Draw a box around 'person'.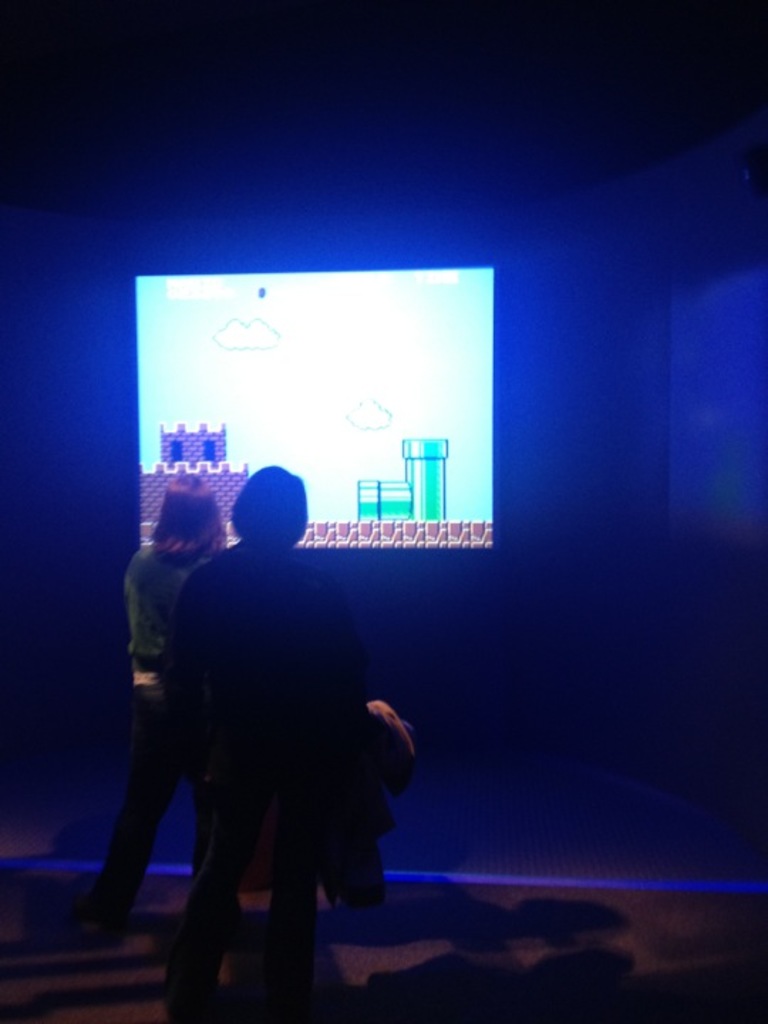
pyautogui.locateOnScreen(81, 472, 247, 940).
